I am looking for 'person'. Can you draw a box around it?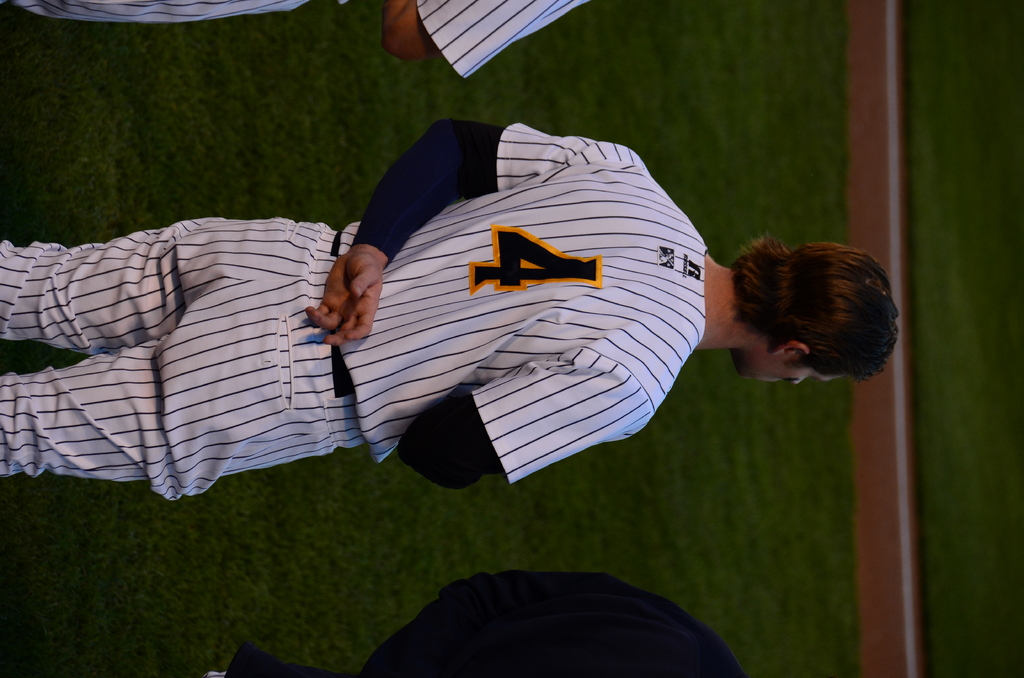
Sure, the bounding box is (0,115,904,503).
